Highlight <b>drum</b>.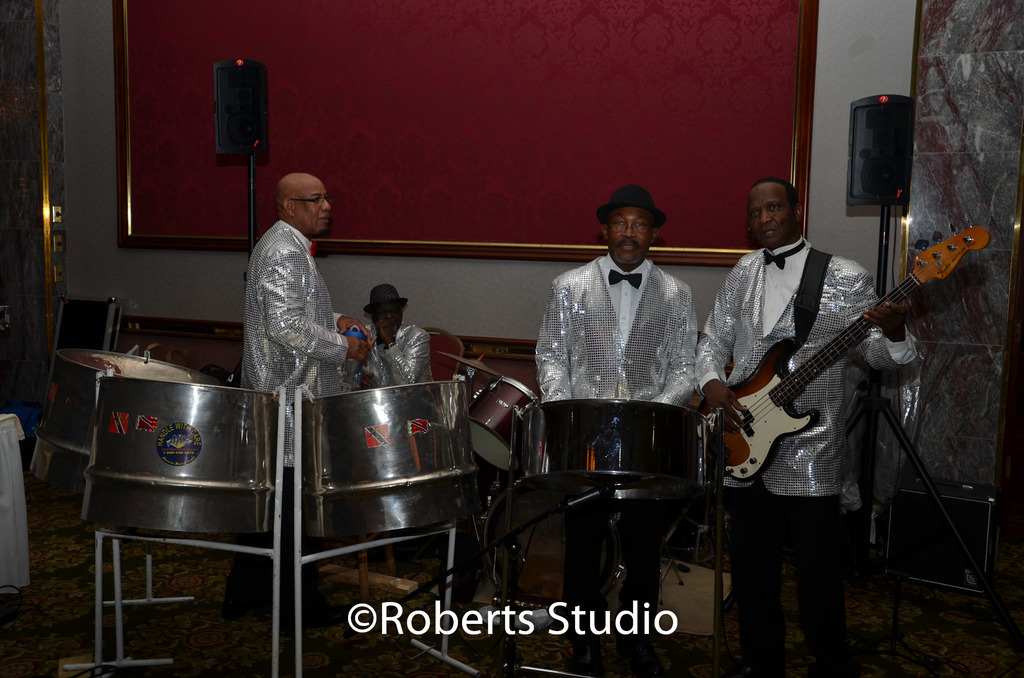
Highlighted region: <region>465, 375, 540, 474</region>.
